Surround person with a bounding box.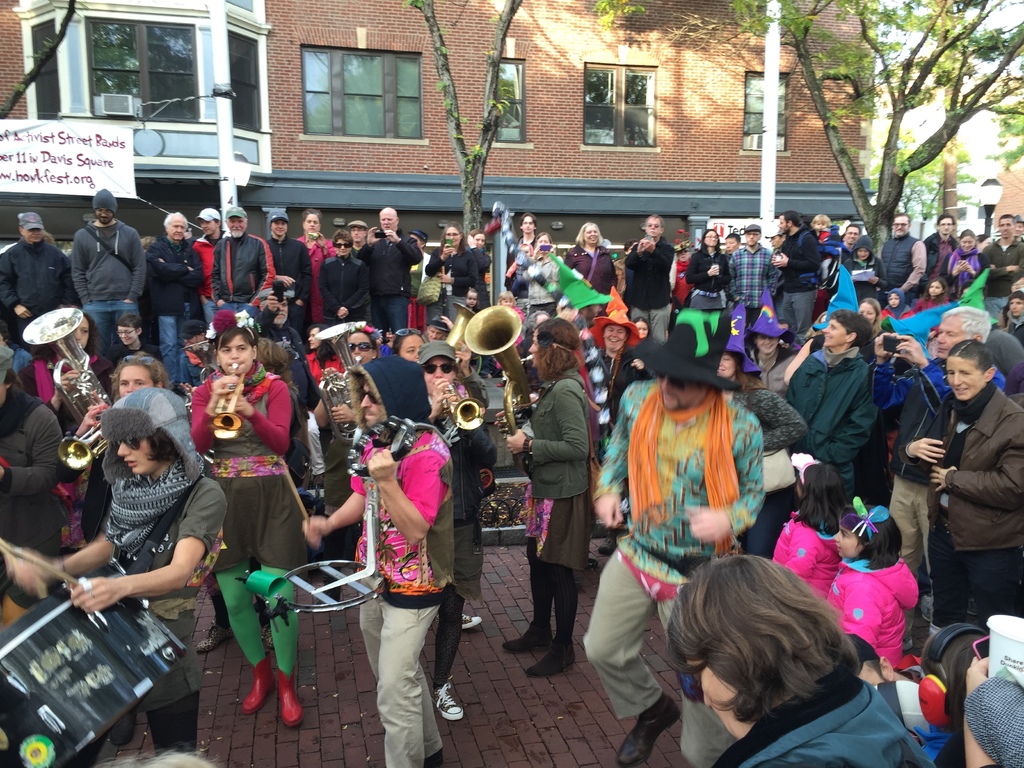
left=710, top=330, right=813, bottom=560.
